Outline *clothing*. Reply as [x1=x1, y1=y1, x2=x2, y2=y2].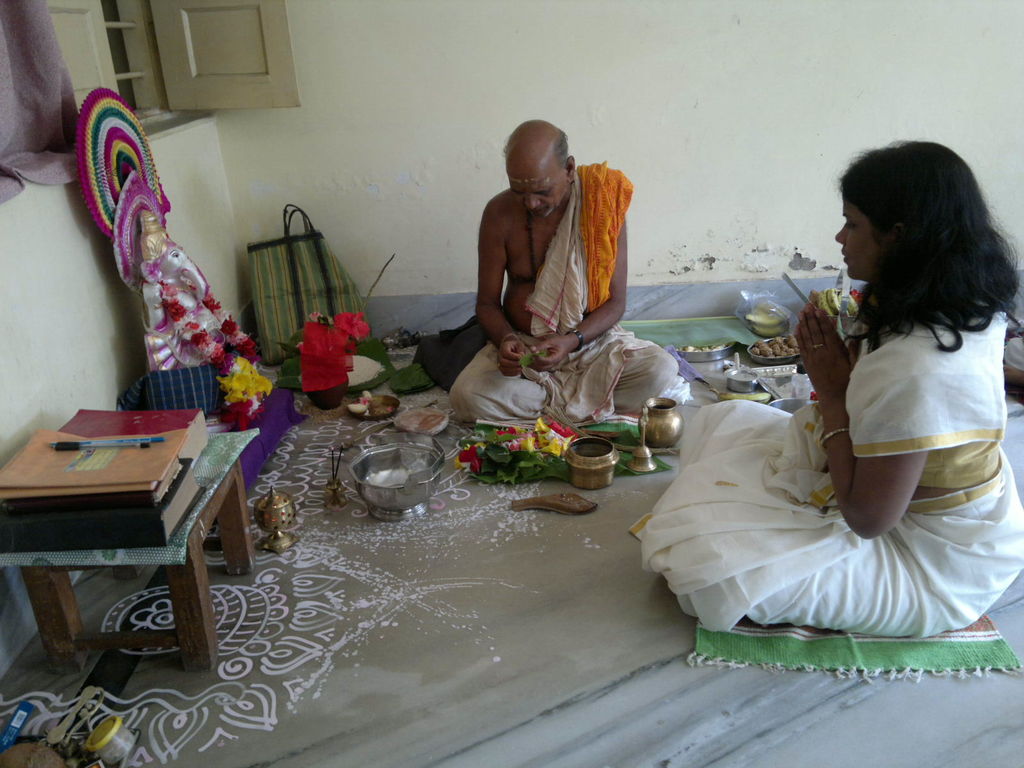
[x1=446, y1=161, x2=682, y2=425].
